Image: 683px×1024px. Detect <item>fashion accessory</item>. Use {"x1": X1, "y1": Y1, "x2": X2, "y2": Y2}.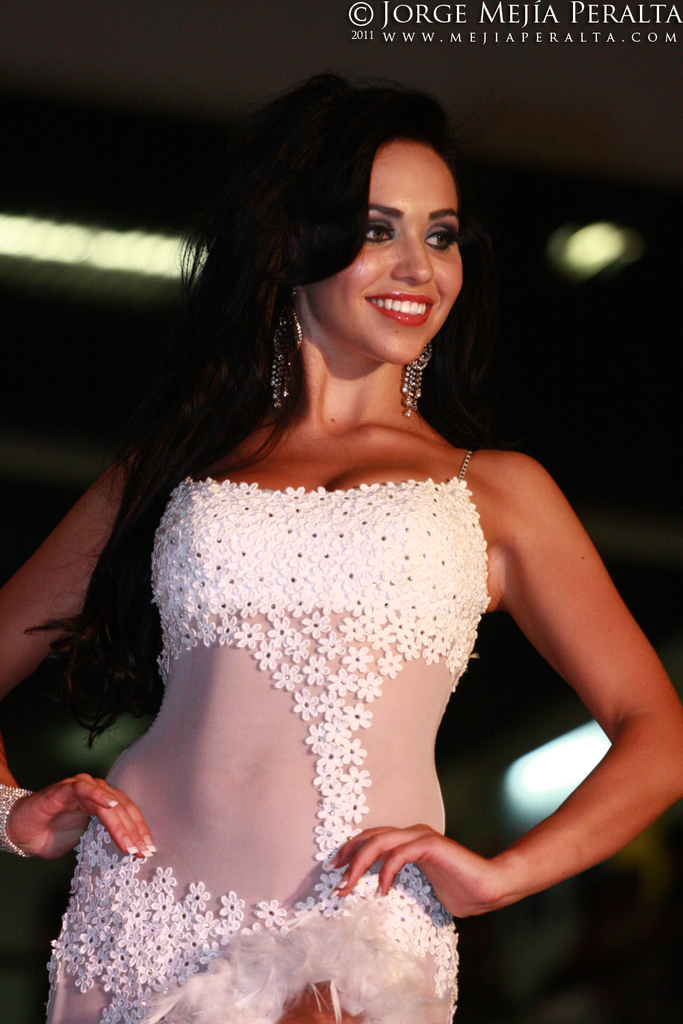
{"x1": 263, "y1": 283, "x2": 303, "y2": 410}.
